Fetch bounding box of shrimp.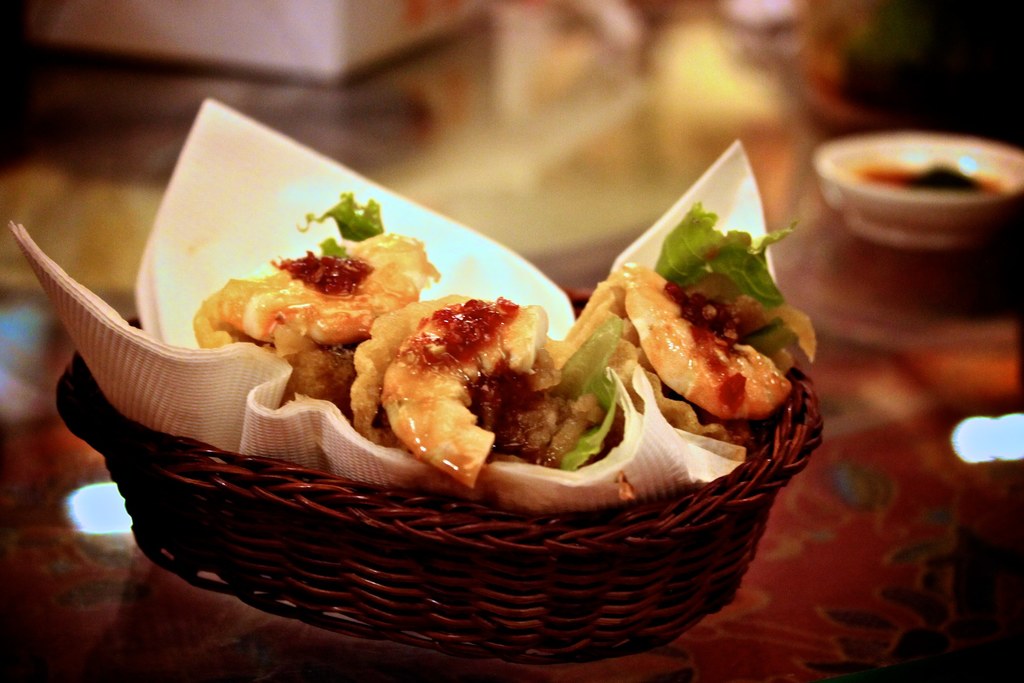
Bbox: (189,232,439,349).
